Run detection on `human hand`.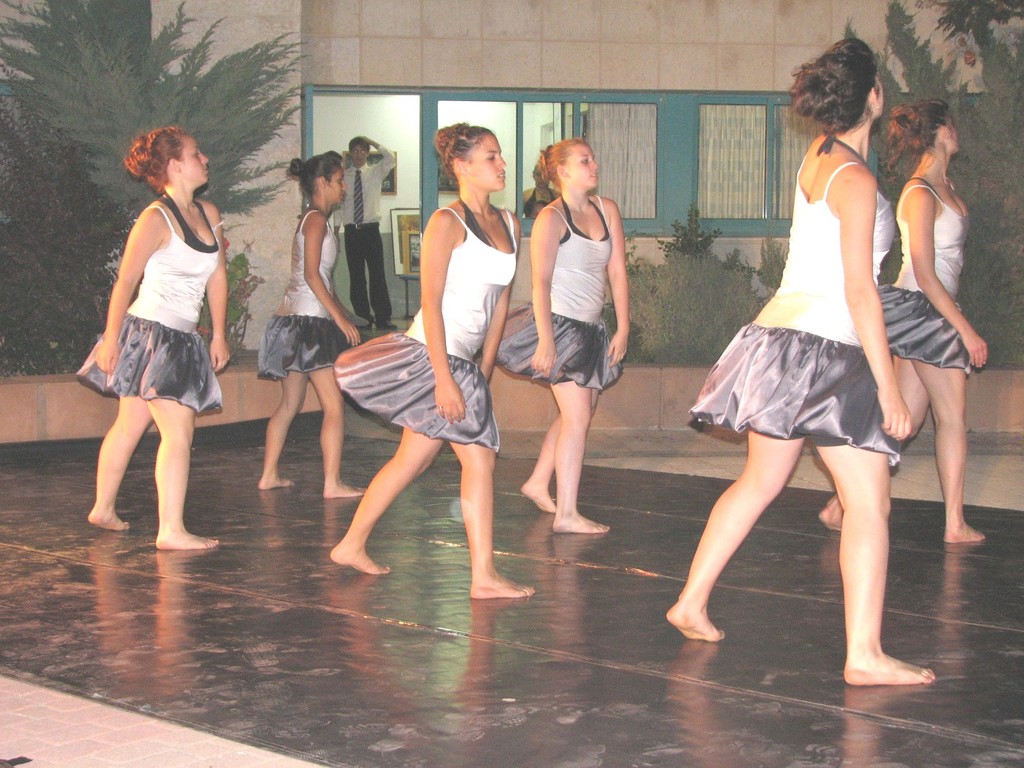
Result: detection(961, 330, 990, 372).
